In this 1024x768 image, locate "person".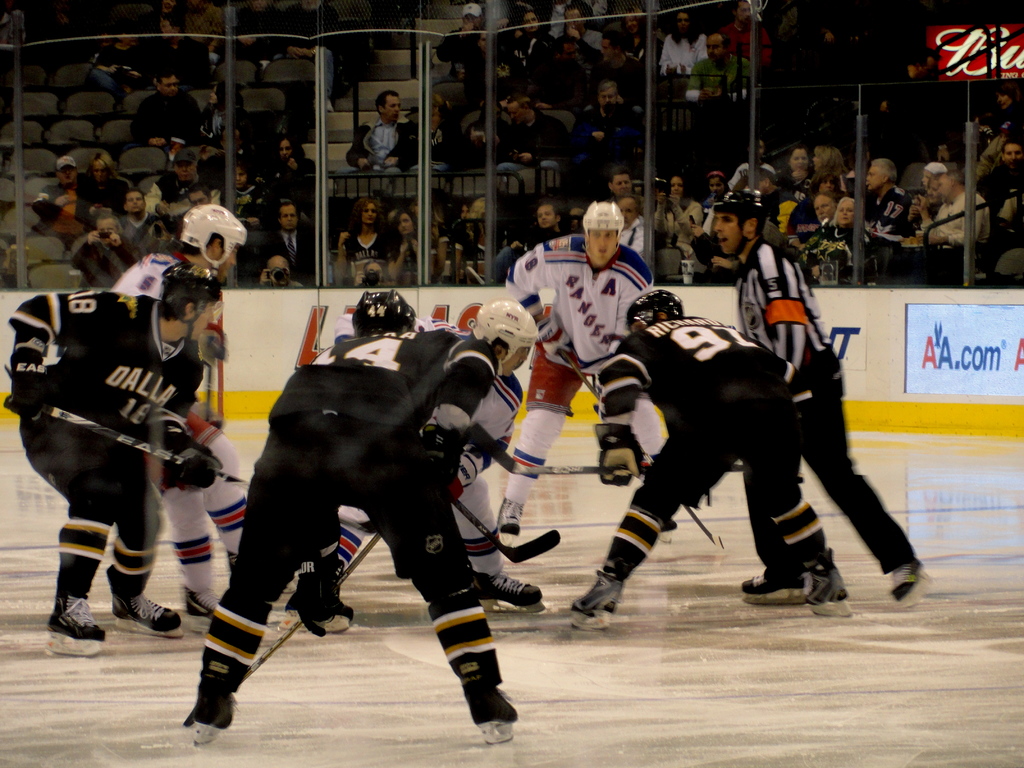
Bounding box: [712, 188, 936, 600].
